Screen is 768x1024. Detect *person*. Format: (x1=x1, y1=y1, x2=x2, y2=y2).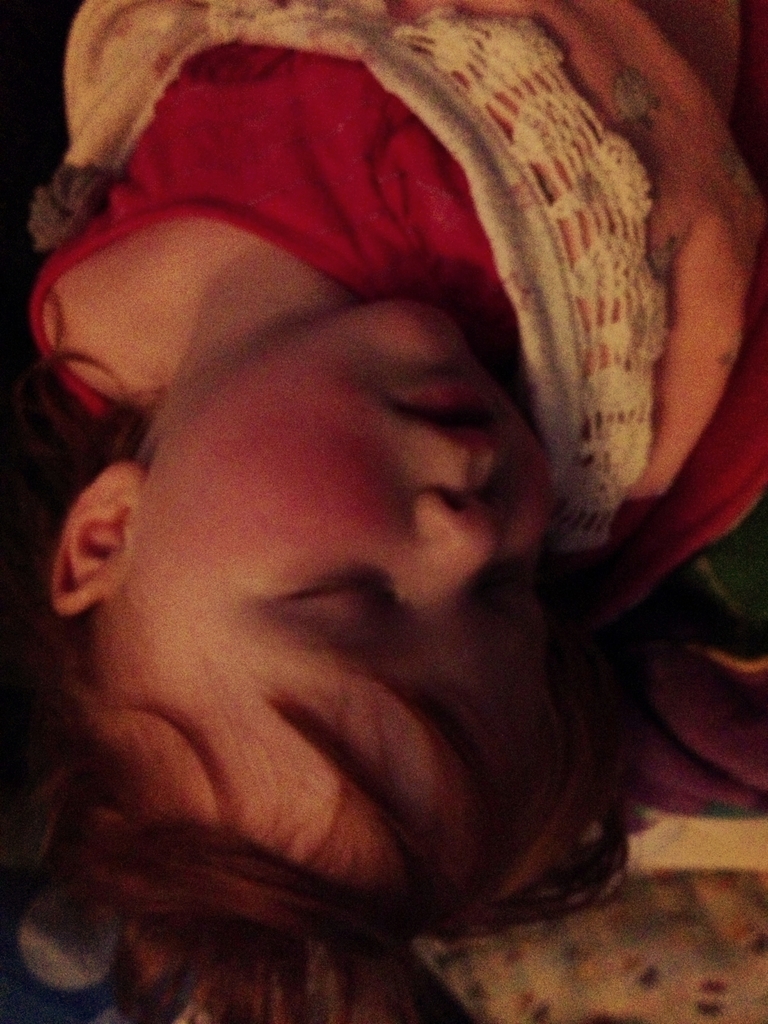
(x1=2, y1=10, x2=714, y2=1007).
